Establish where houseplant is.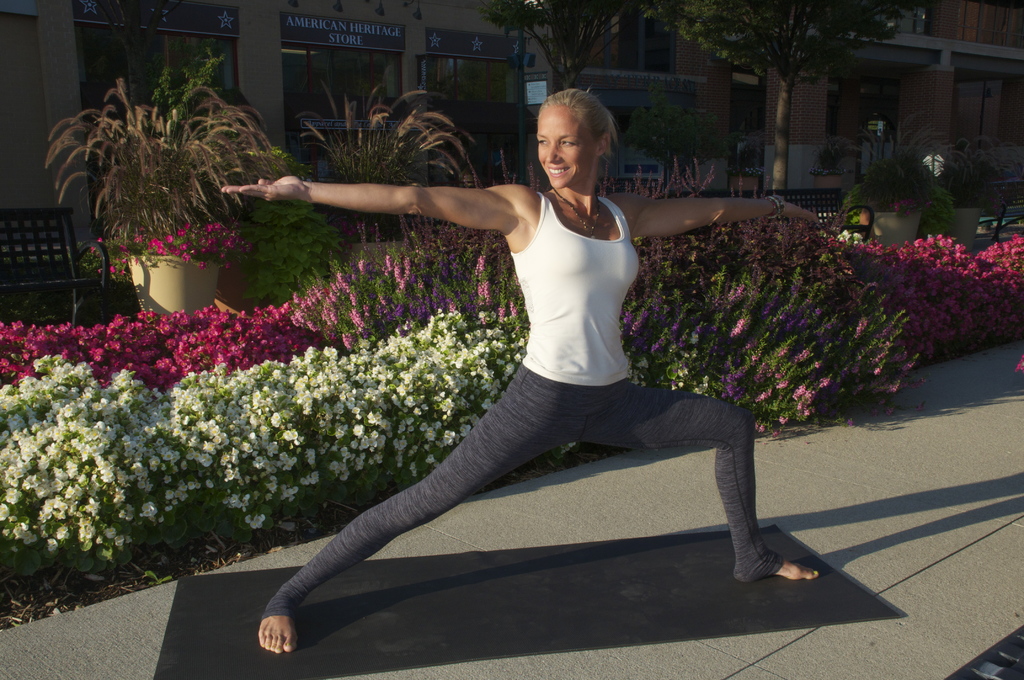
Established at detection(854, 148, 943, 249).
